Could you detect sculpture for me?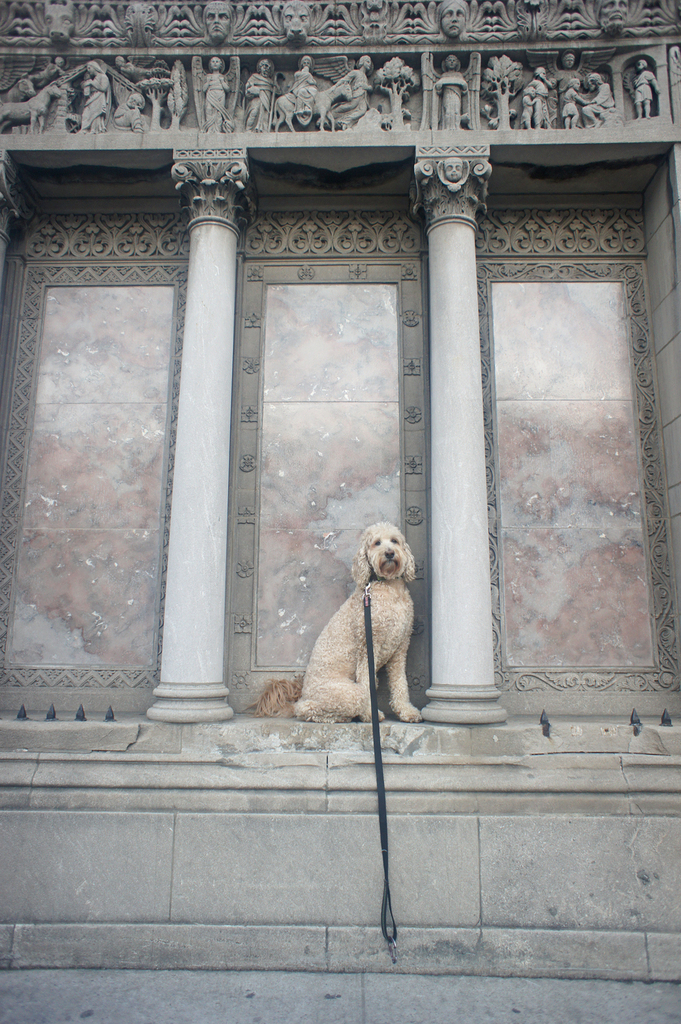
Detection result: l=109, t=87, r=155, b=142.
